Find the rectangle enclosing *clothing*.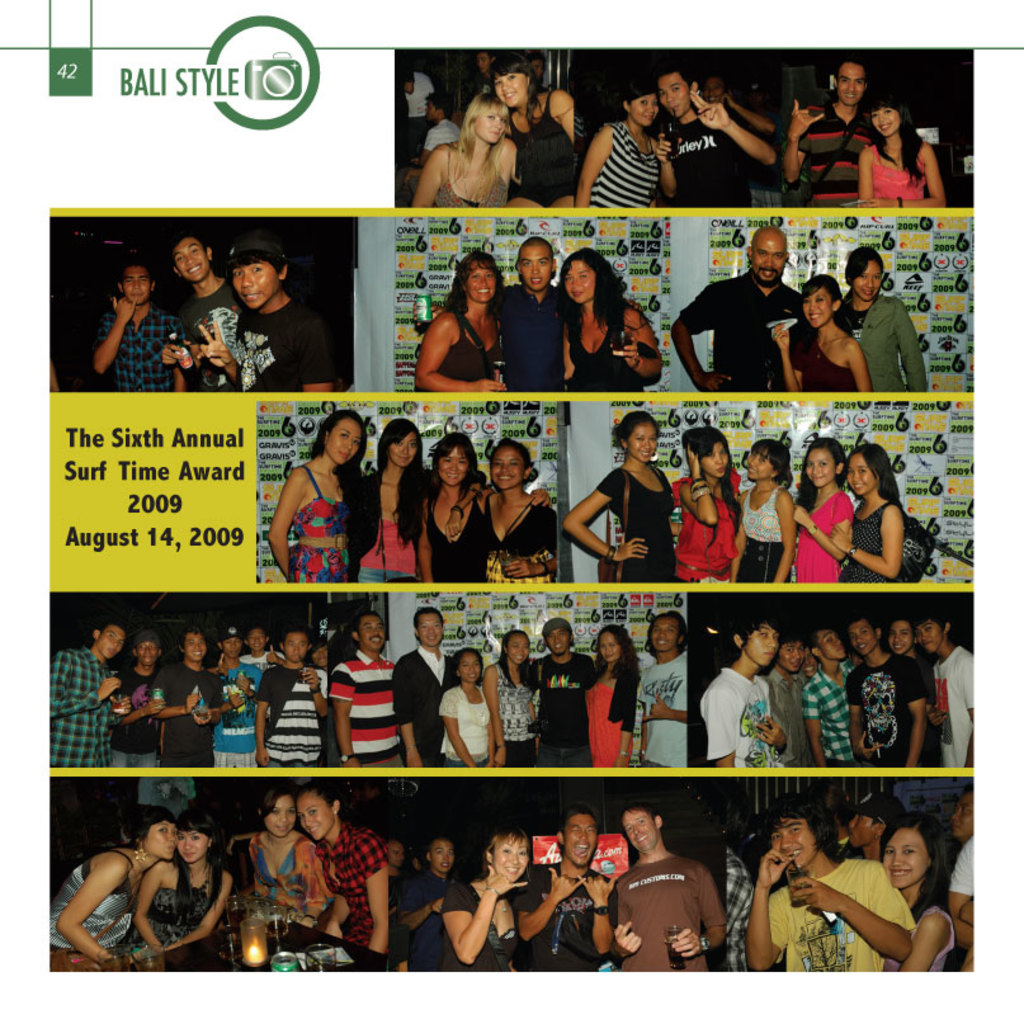
[348,467,424,585].
